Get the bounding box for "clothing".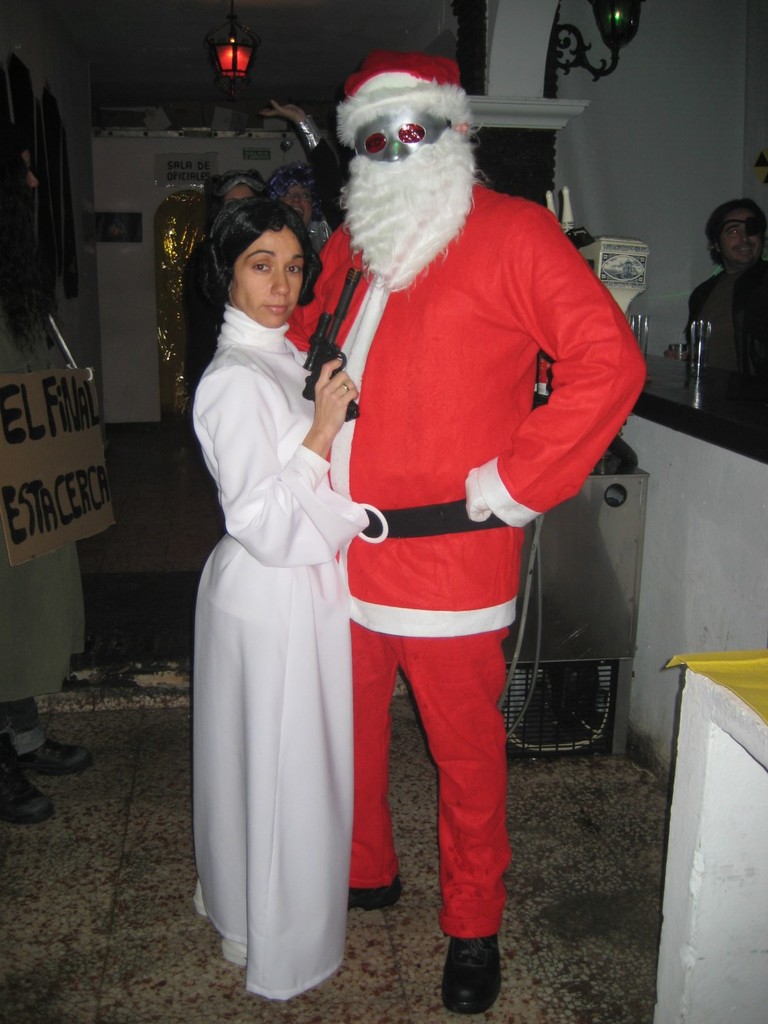
bbox(281, 161, 650, 948).
